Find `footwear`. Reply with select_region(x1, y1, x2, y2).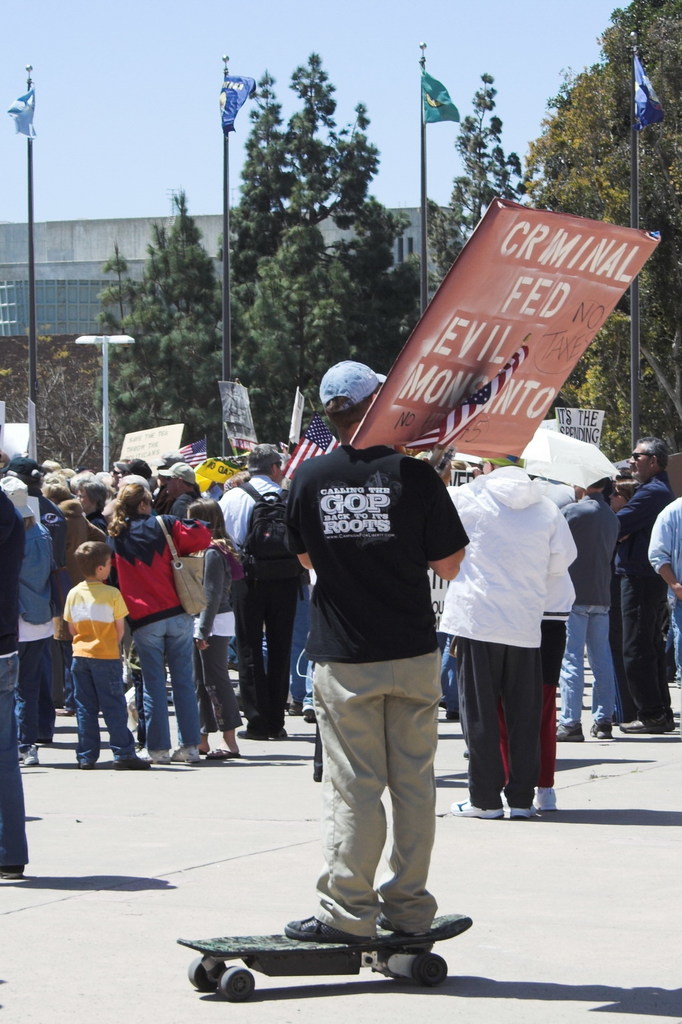
select_region(115, 757, 149, 771).
